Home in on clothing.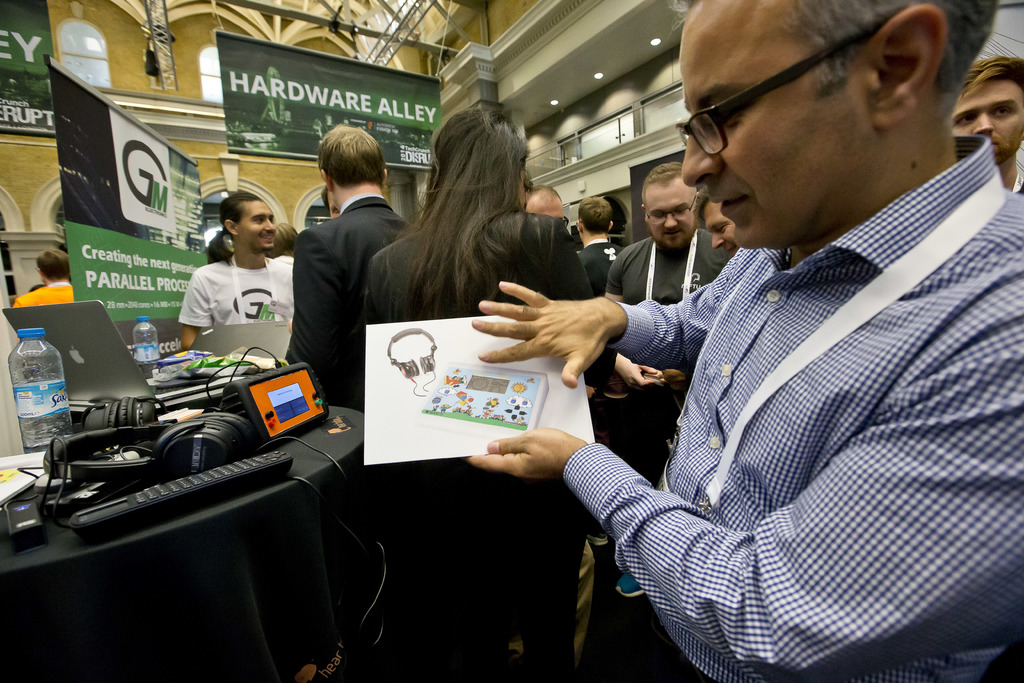
Homed in at 567, 226, 617, 273.
